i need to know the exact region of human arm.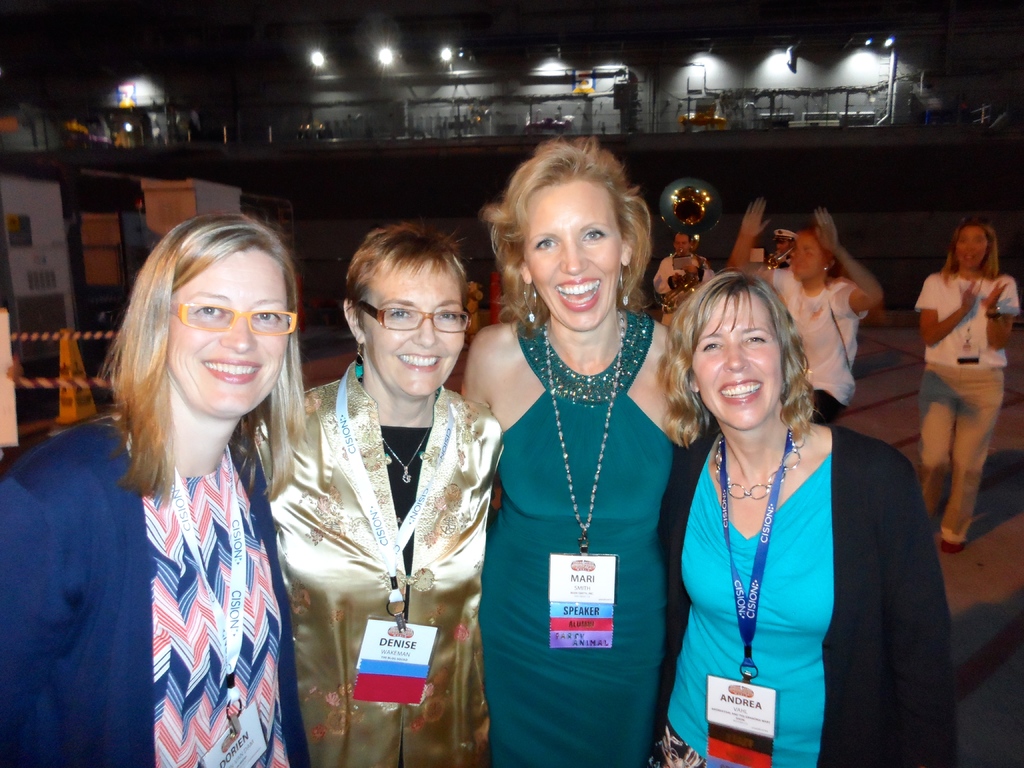
Region: (727, 189, 803, 292).
